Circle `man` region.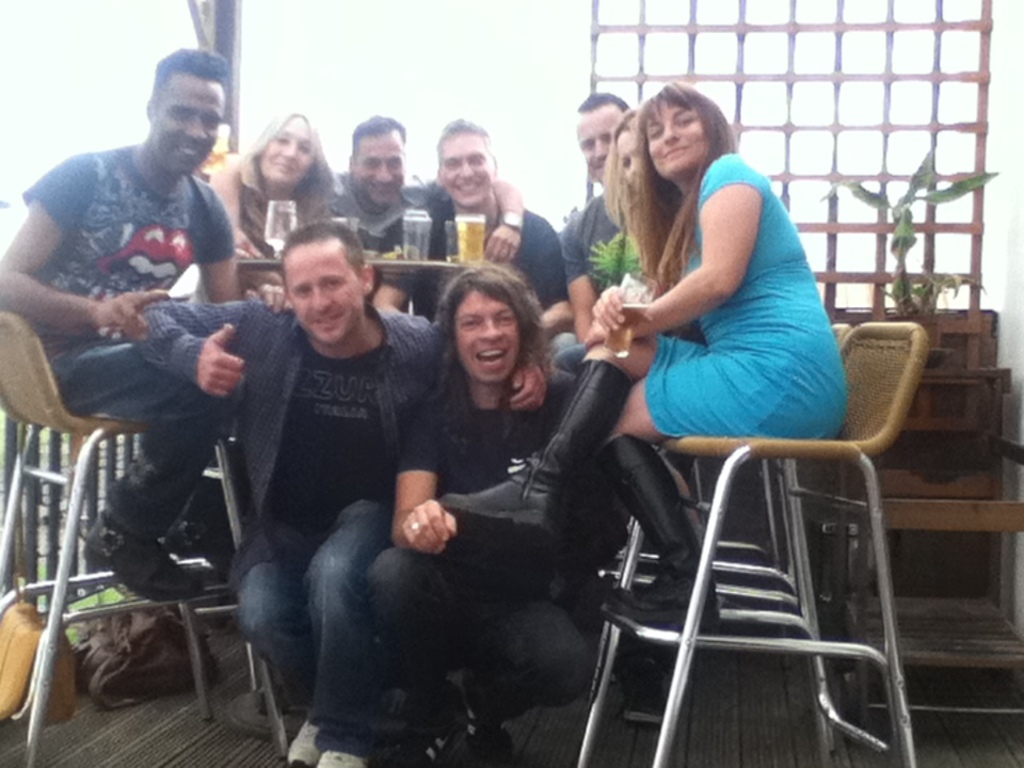
Region: bbox=(210, 115, 527, 300).
